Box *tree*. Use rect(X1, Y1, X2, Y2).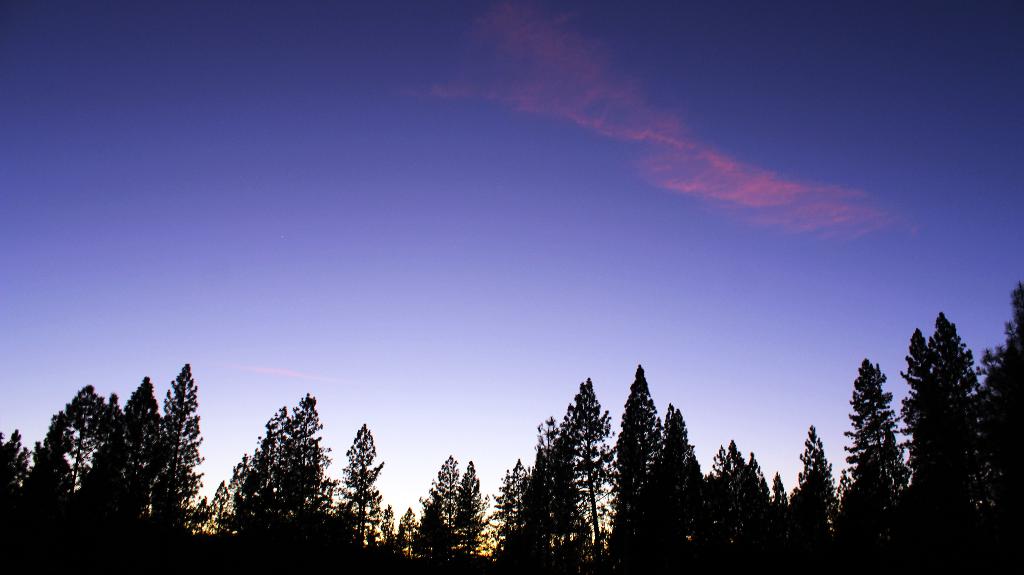
rect(244, 407, 296, 533).
